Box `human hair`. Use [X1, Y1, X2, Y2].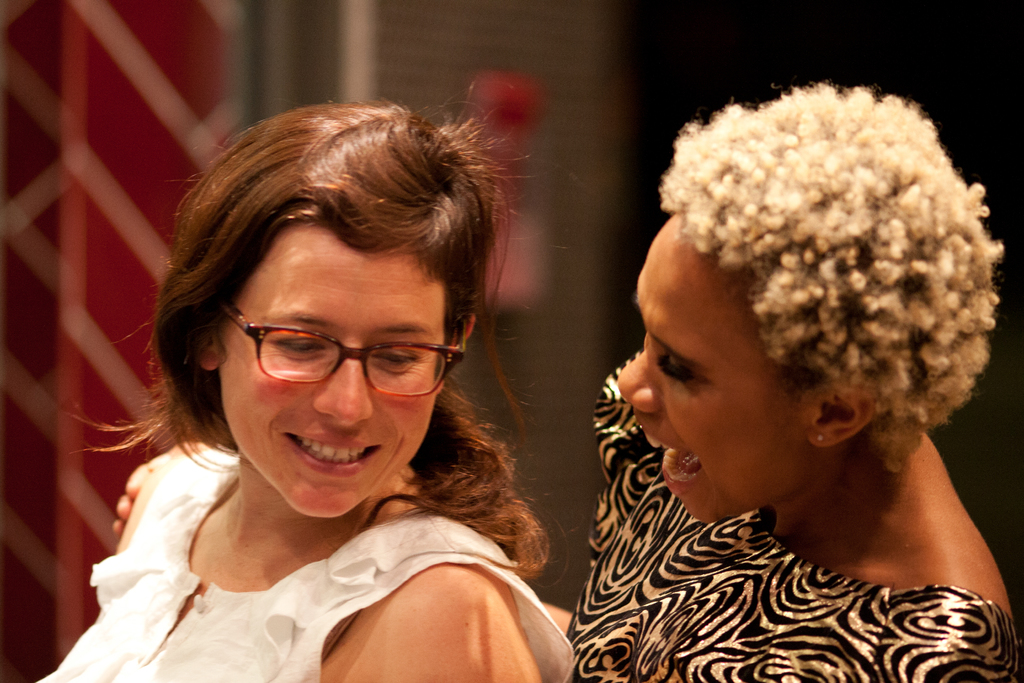
[59, 77, 584, 585].
